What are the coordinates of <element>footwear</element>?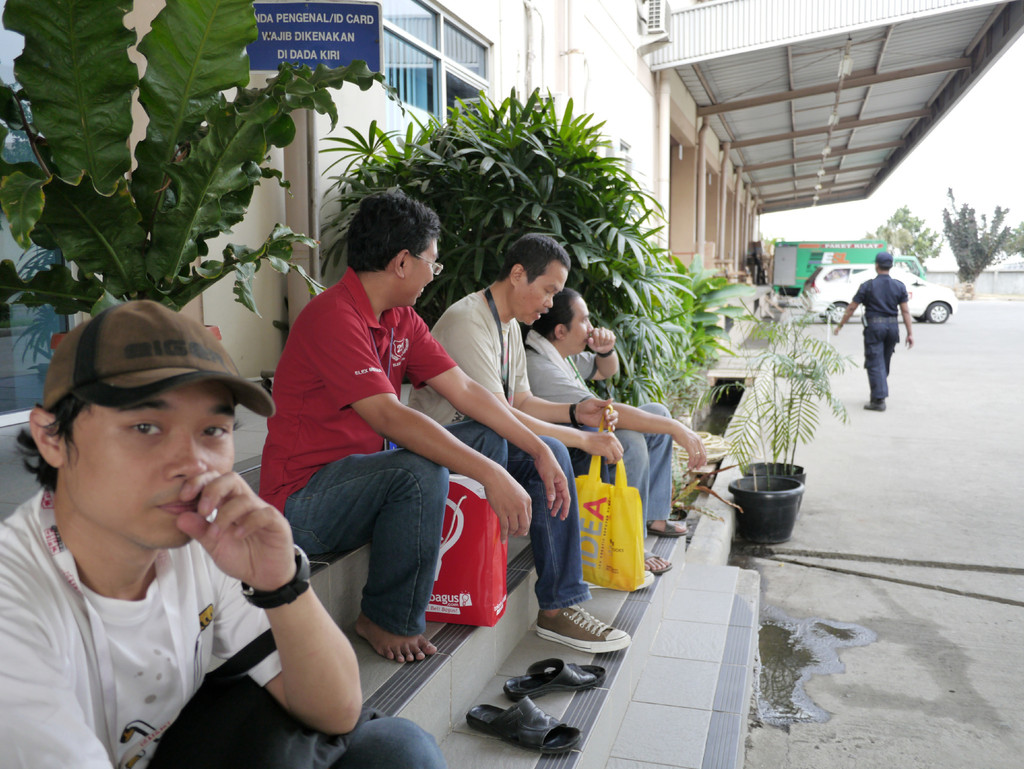
bbox=(648, 515, 686, 538).
